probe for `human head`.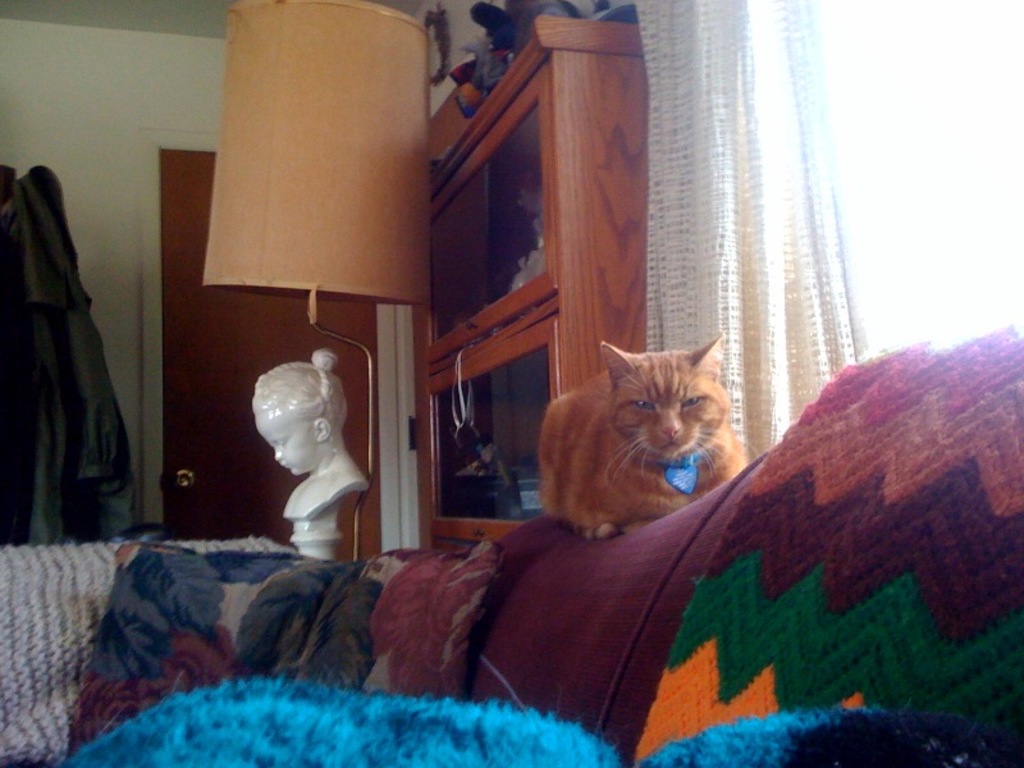
Probe result: <box>236,348,334,477</box>.
